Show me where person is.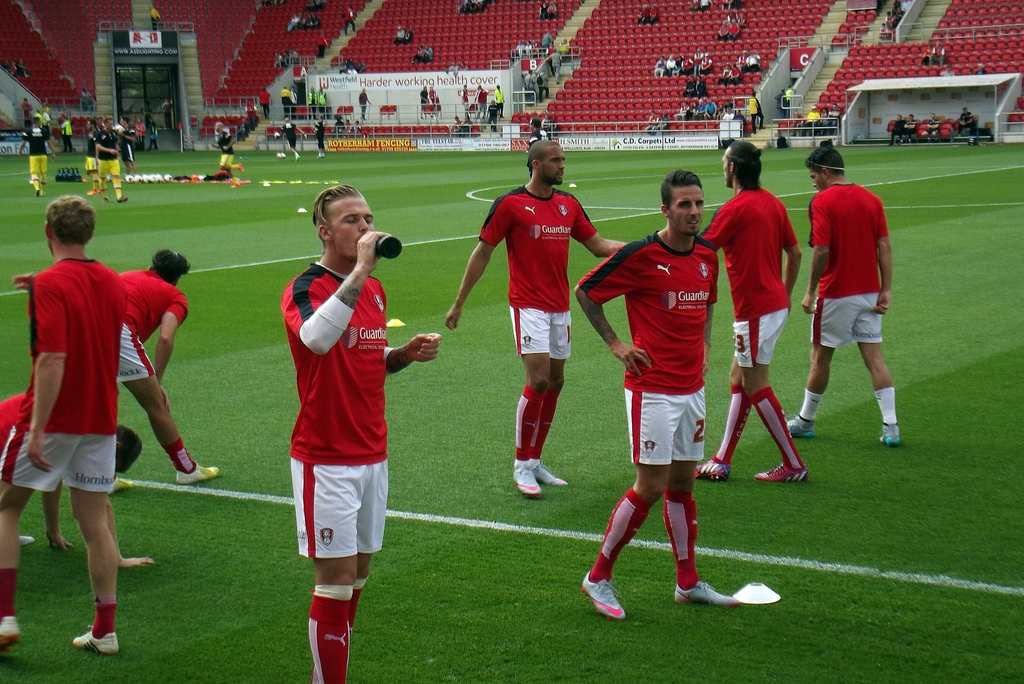
person is at bbox=(939, 63, 956, 77).
